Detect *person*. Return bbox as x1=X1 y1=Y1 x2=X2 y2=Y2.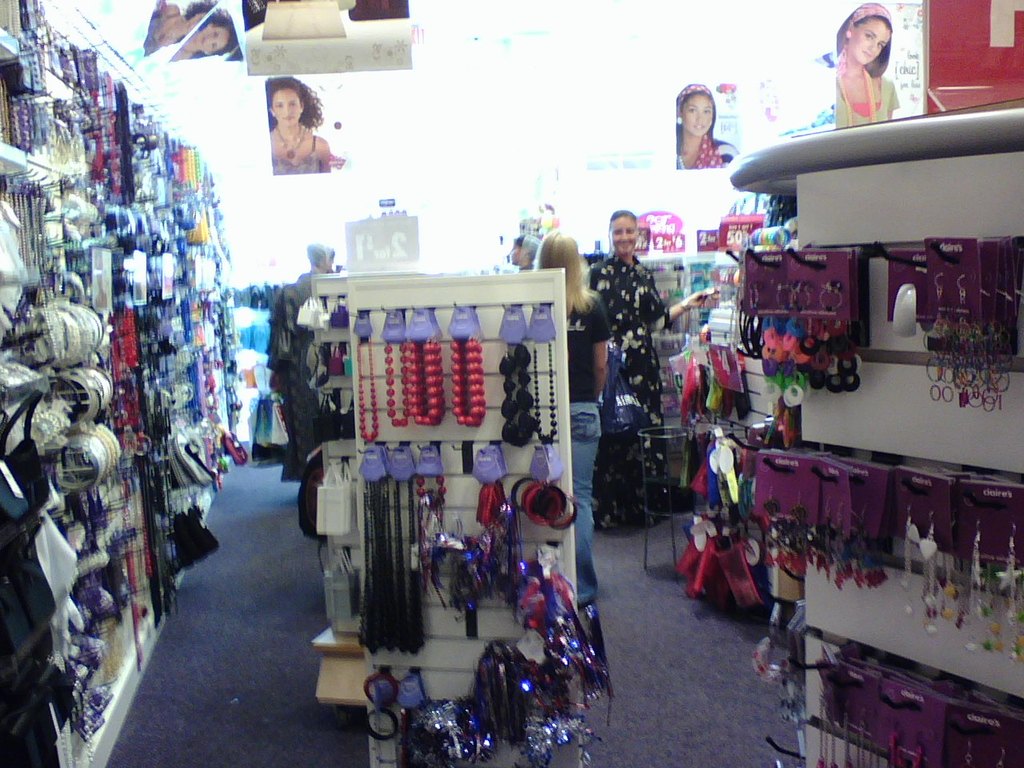
x1=145 y1=0 x2=217 y2=54.
